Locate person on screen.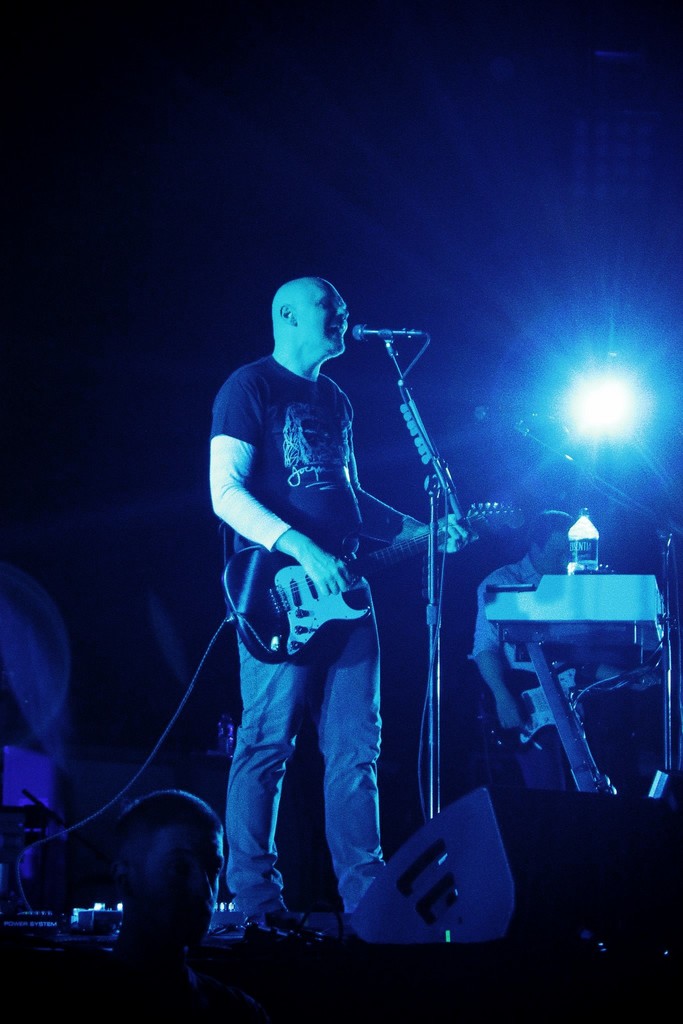
On screen at {"left": 0, "top": 548, "right": 76, "bottom": 872}.
